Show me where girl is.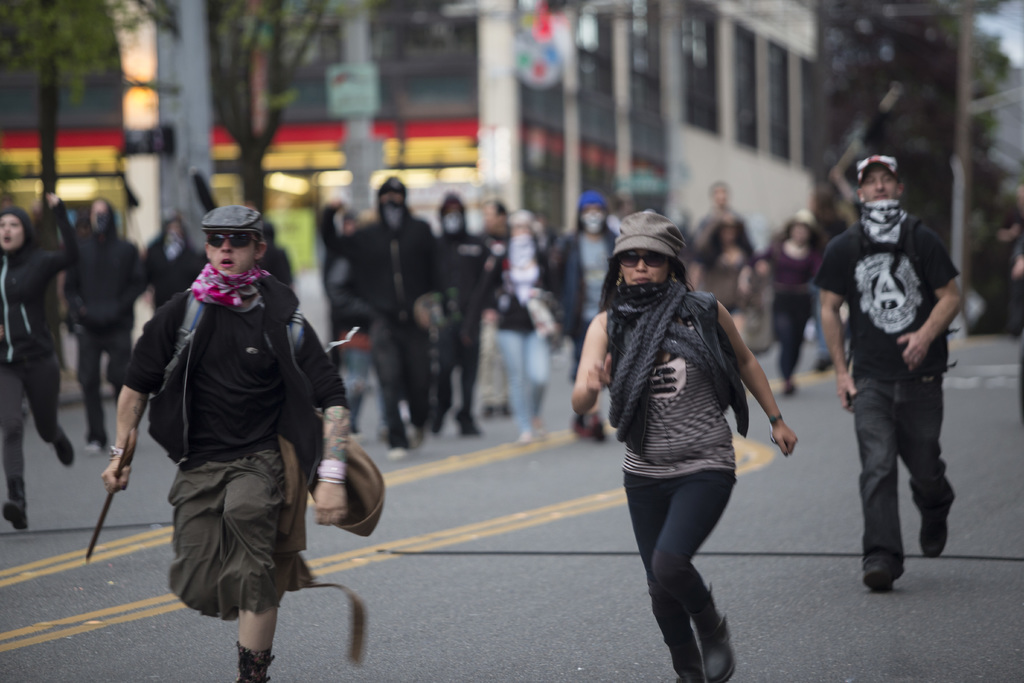
girl is at 568,209,796,682.
